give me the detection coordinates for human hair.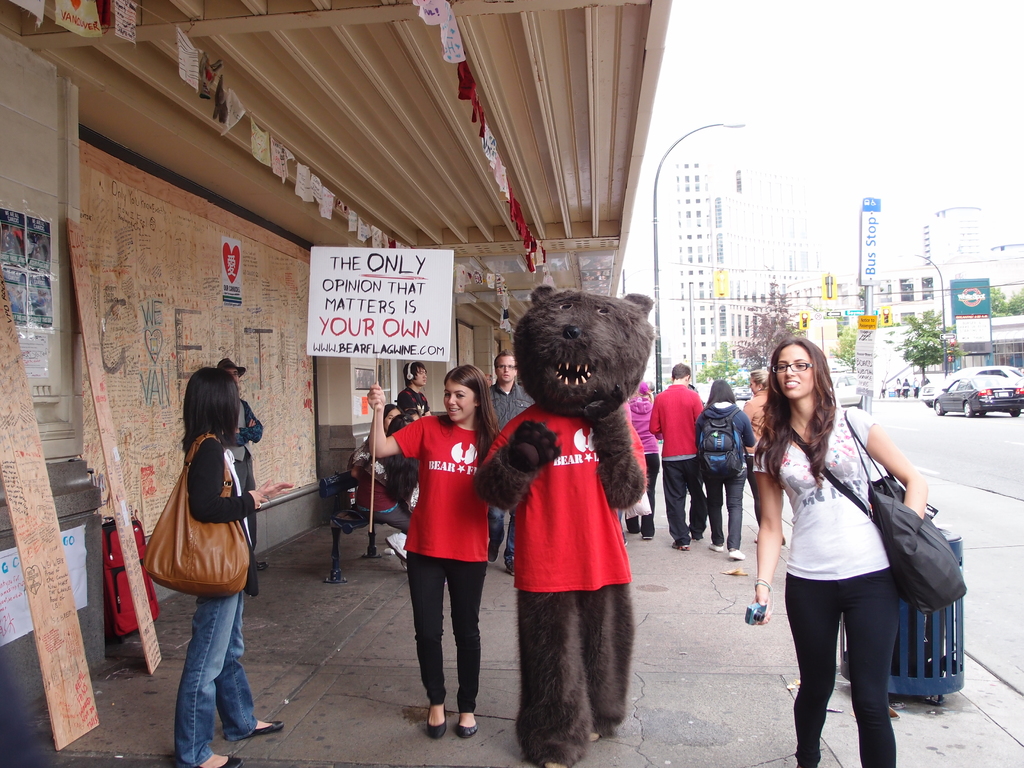
locate(181, 368, 241, 456).
